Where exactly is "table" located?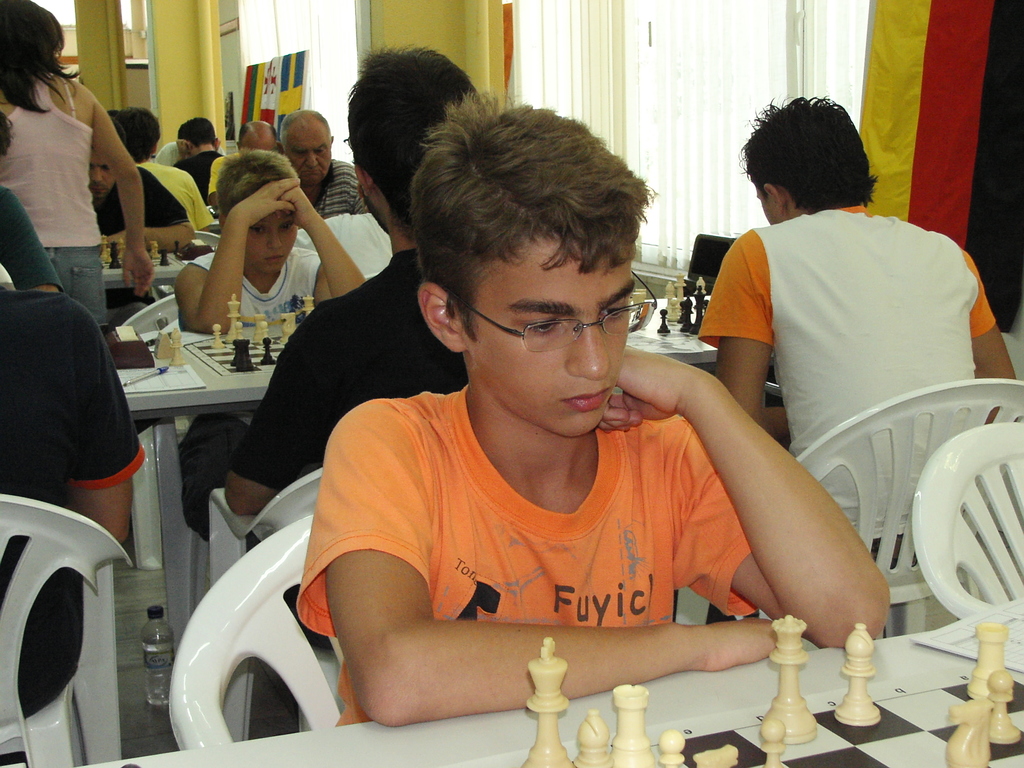
Its bounding box is [102,236,189,315].
